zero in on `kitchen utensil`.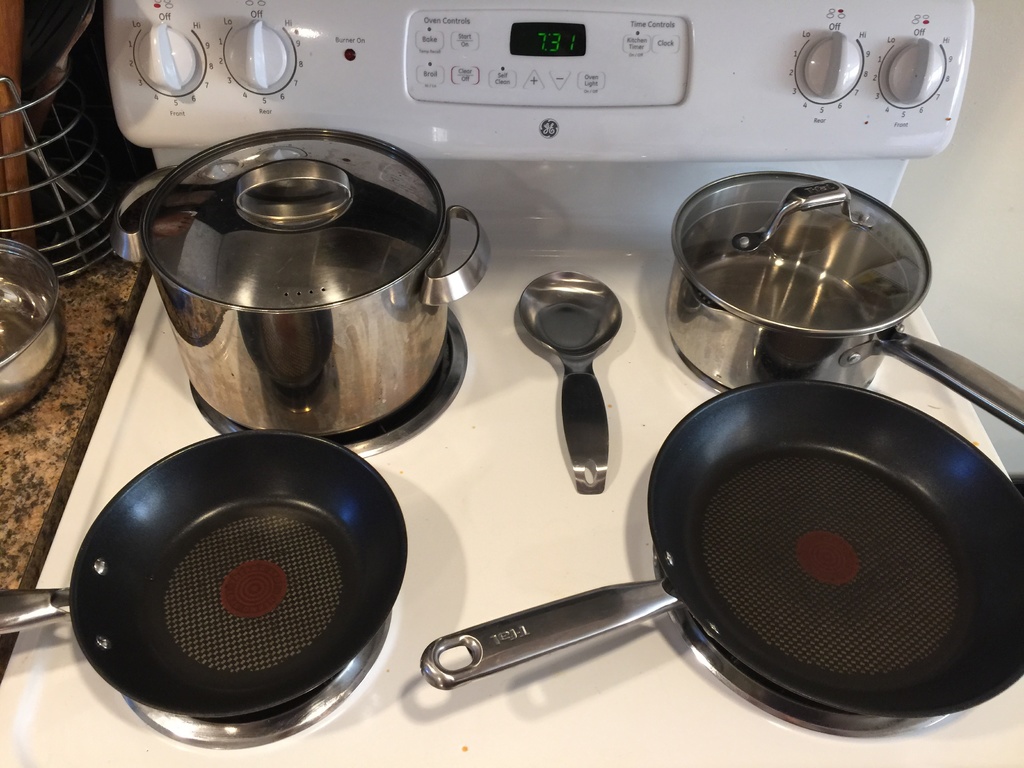
Zeroed in: Rect(420, 372, 1023, 720).
